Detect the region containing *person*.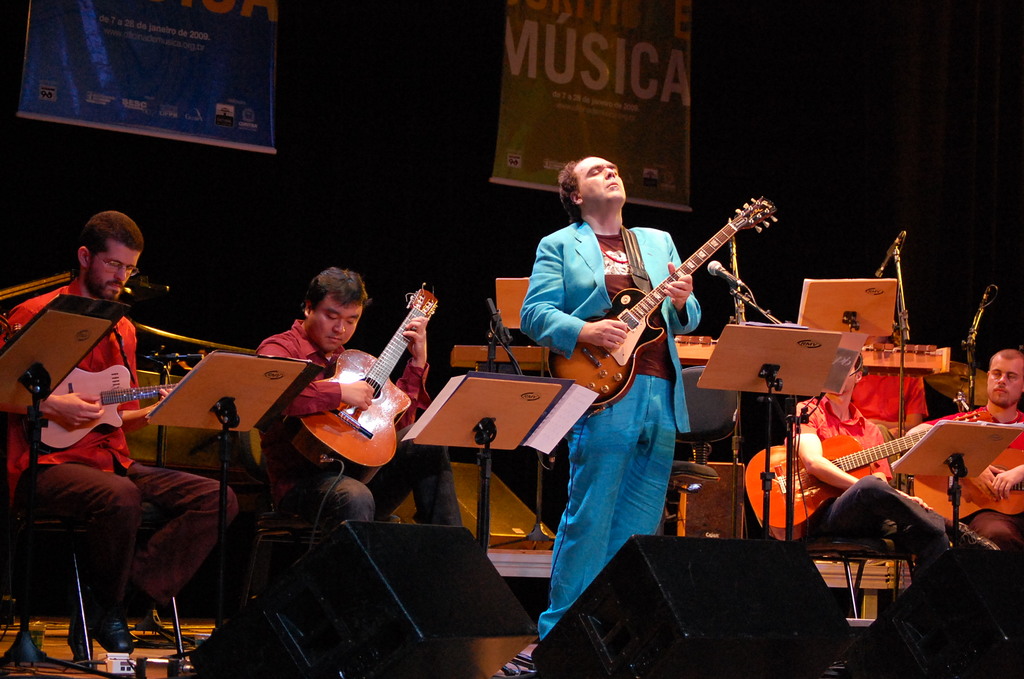
select_region(963, 348, 1023, 555).
